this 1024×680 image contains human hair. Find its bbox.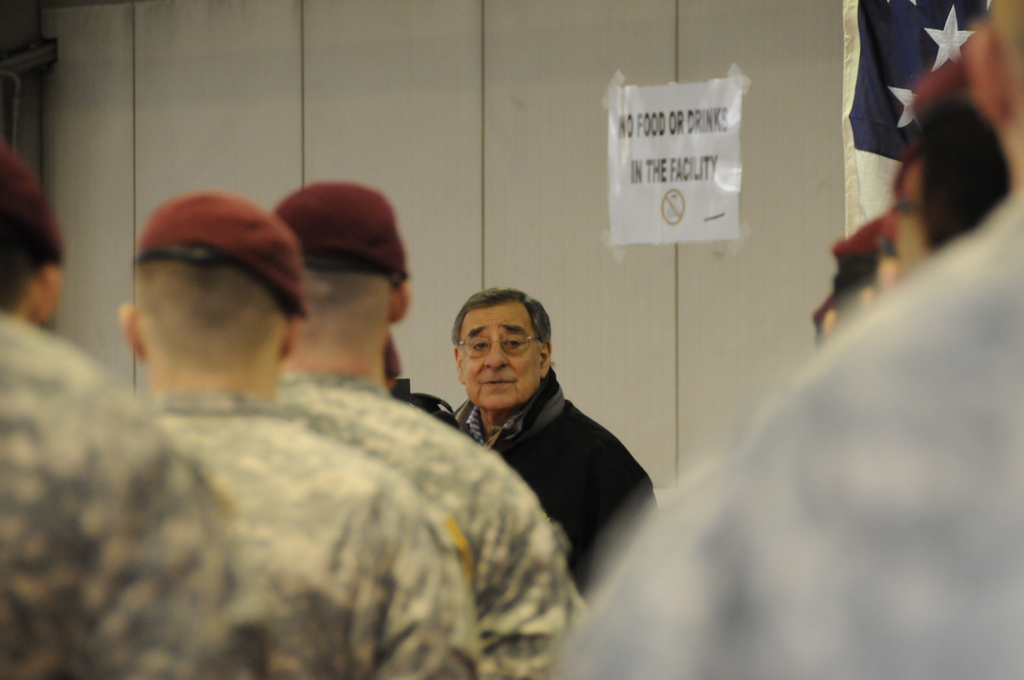
region(296, 266, 399, 342).
